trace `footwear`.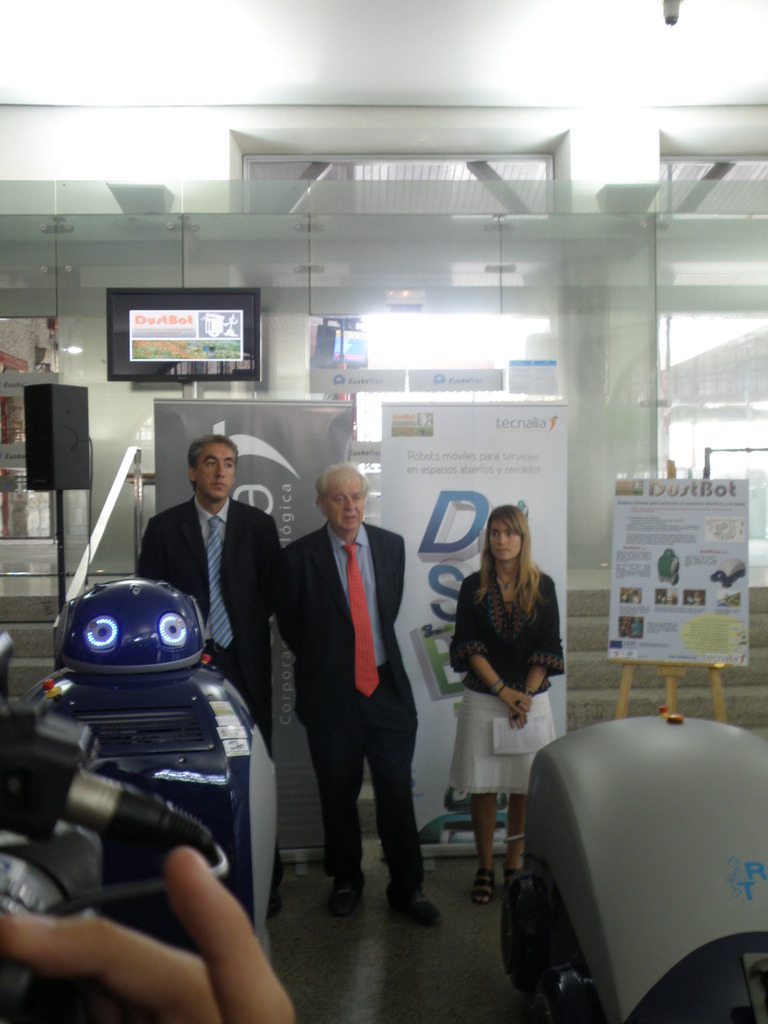
Traced to (left=468, top=865, right=495, bottom=903).
